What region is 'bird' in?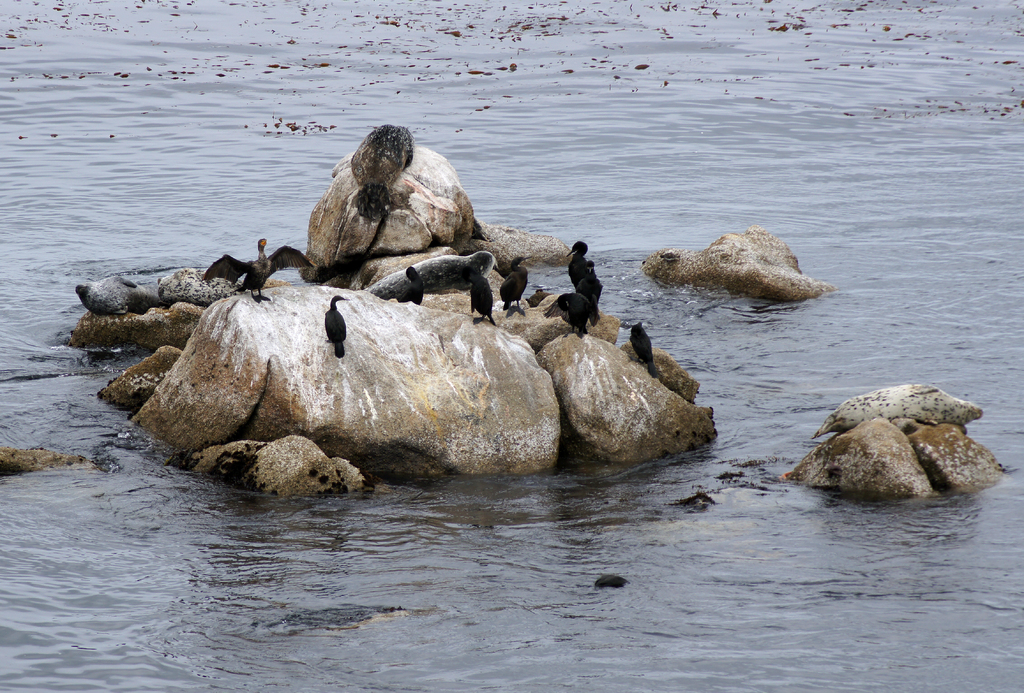
locate(500, 257, 532, 311).
